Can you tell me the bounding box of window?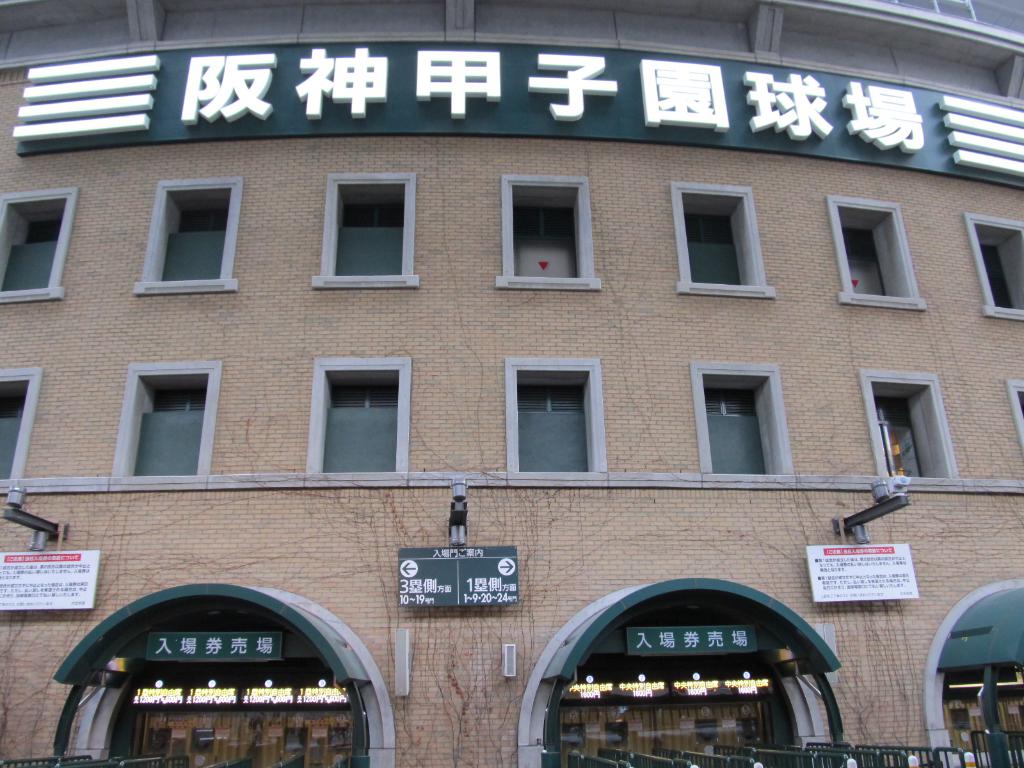
bbox=(4, 209, 62, 296).
